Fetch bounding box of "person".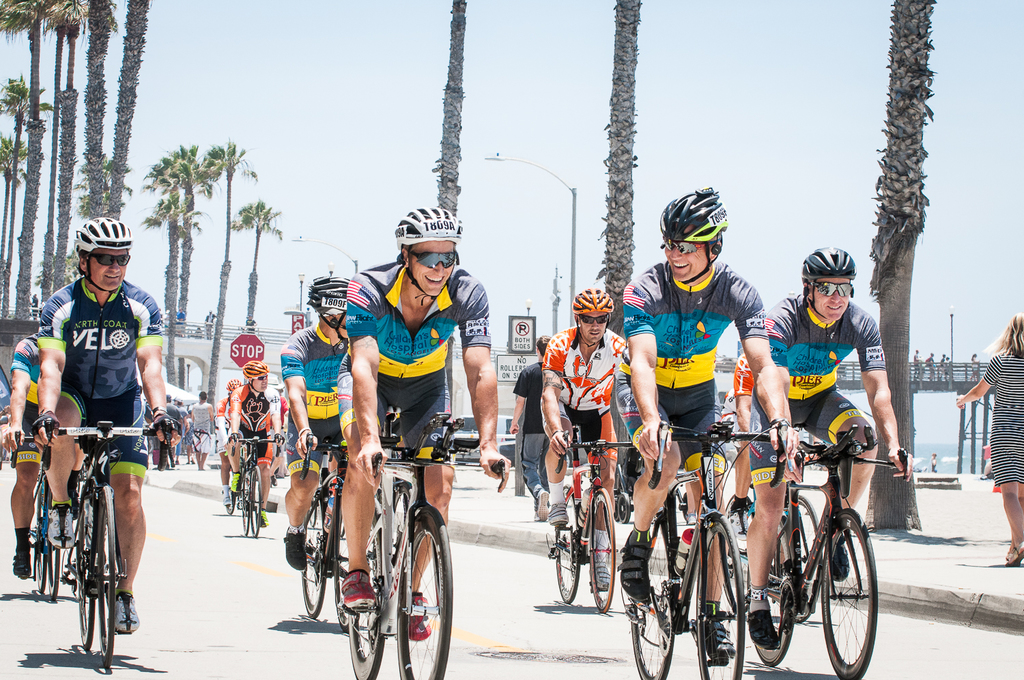
Bbox: pyautogui.locateOnScreen(188, 390, 215, 470).
